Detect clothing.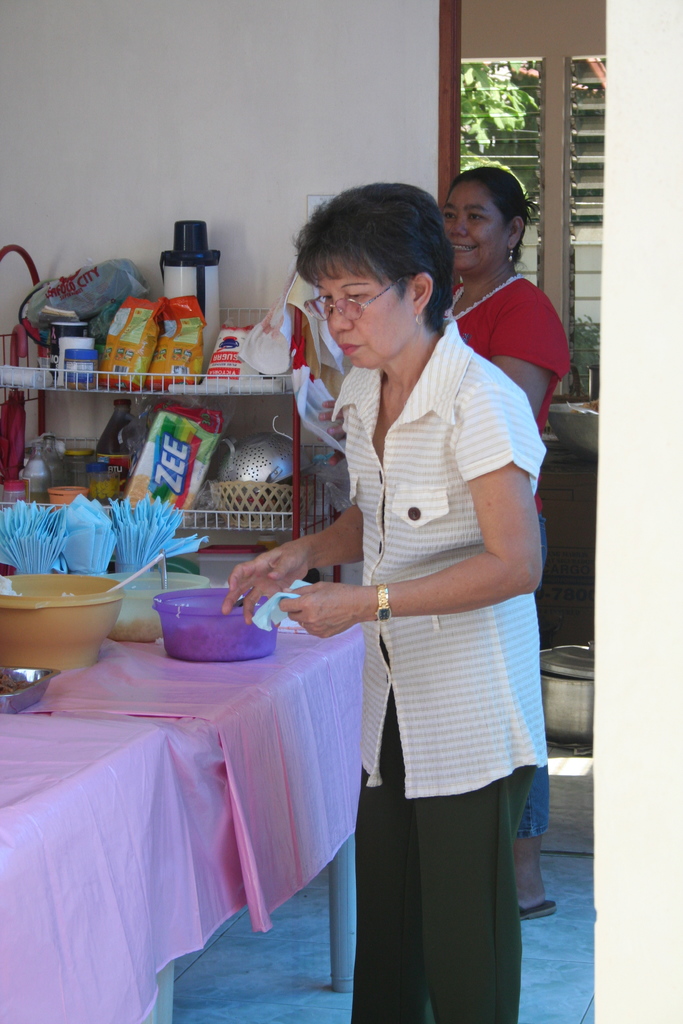
Detected at <box>329,307,552,1023</box>.
